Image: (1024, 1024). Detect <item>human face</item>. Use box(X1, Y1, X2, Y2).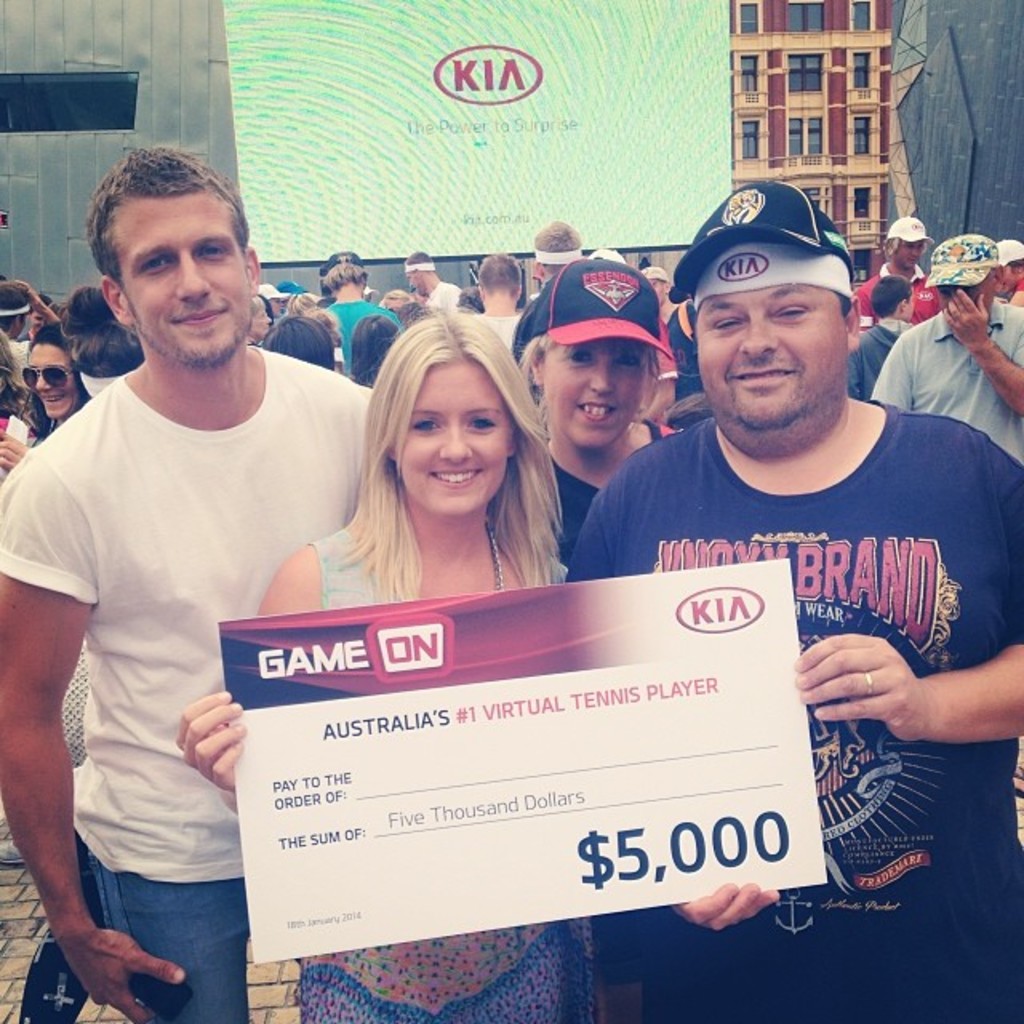
box(698, 275, 842, 427).
